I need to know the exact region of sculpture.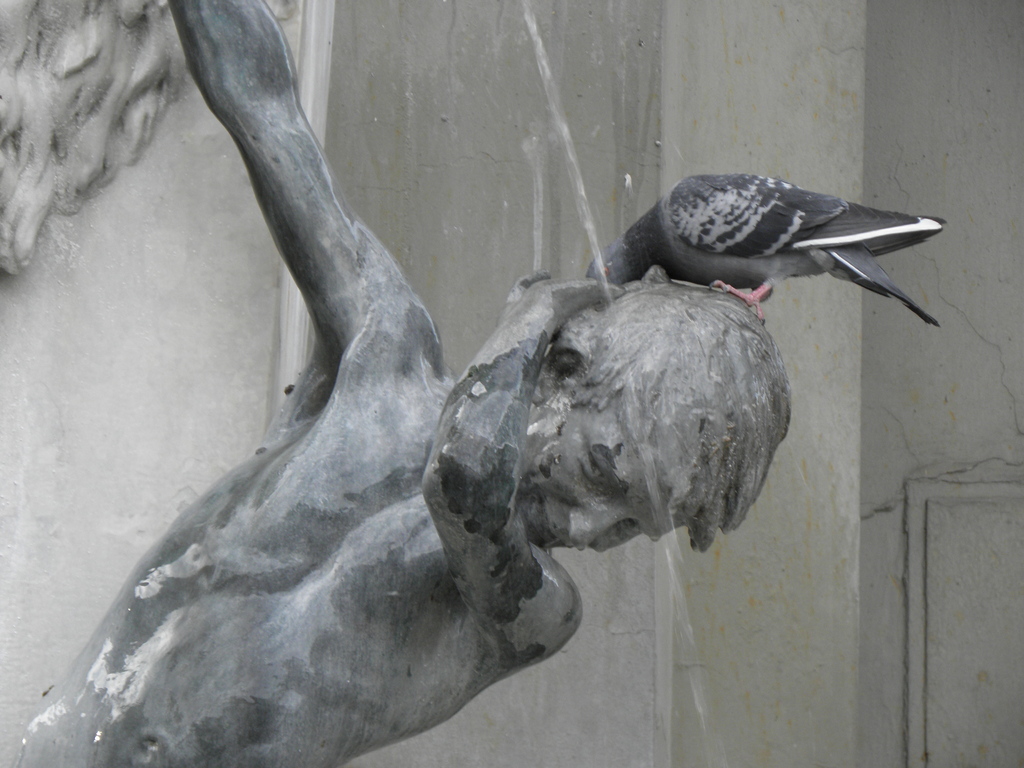
Region: [41,15,740,754].
